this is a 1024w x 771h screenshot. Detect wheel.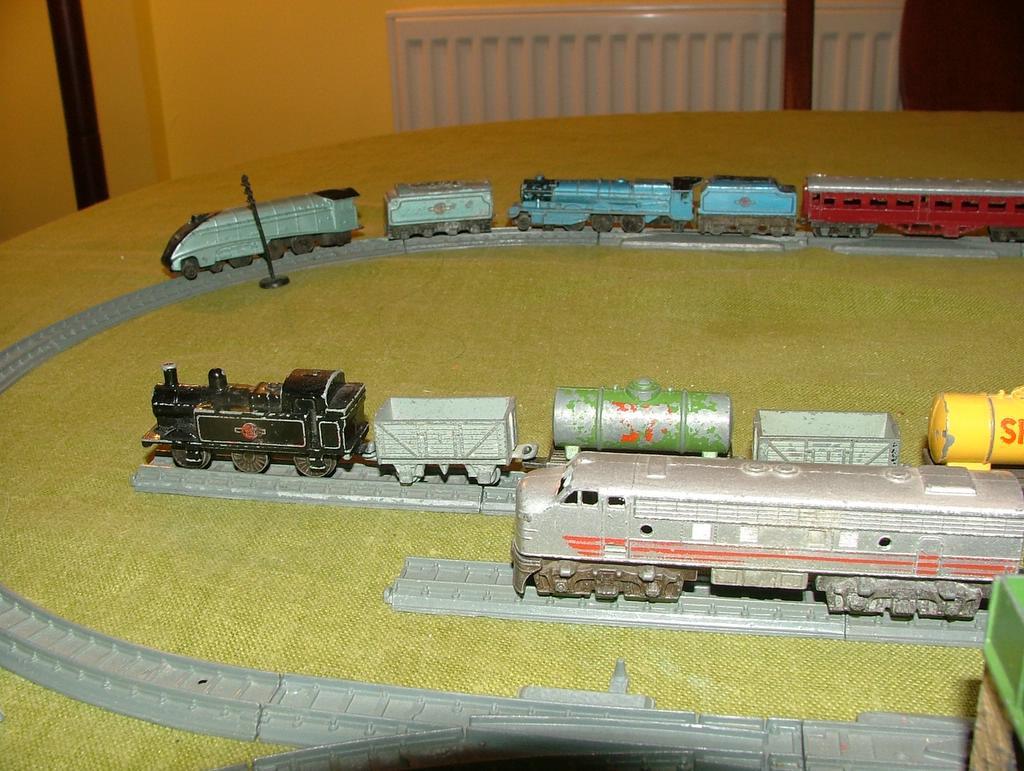
{"left": 290, "top": 232, "right": 314, "bottom": 255}.
